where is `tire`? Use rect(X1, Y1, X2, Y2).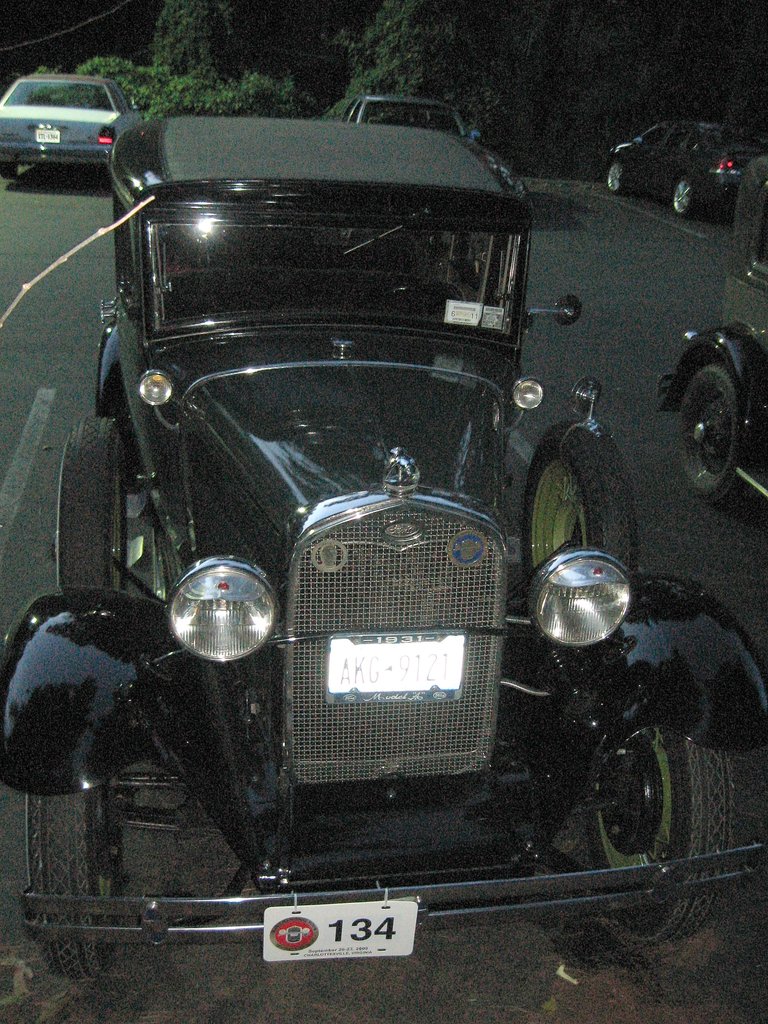
rect(680, 366, 748, 503).
